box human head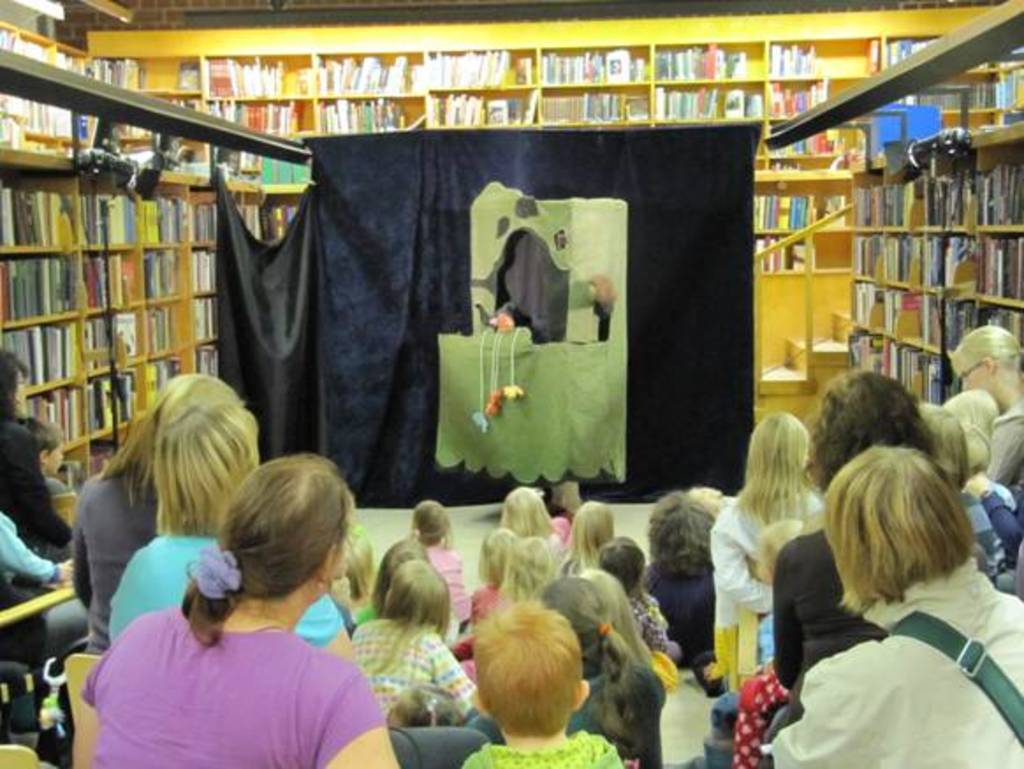
locate(593, 537, 644, 590)
